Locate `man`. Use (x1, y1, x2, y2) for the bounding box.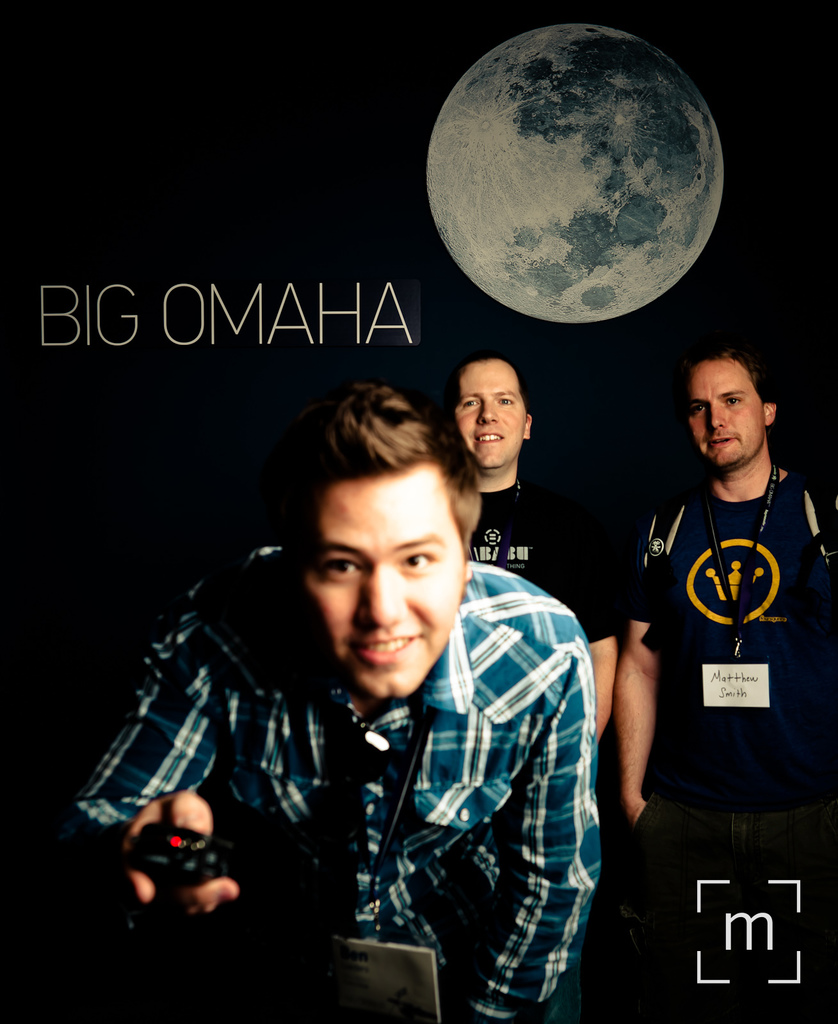
(446, 342, 623, 733).
